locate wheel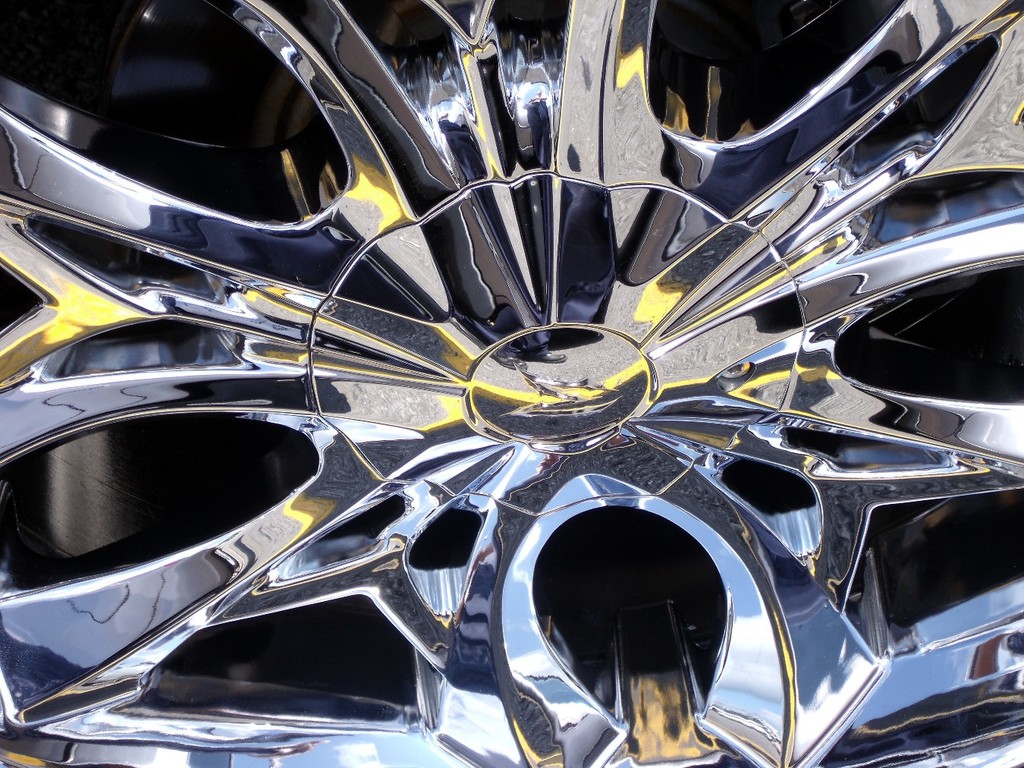
crop(0, 0, 1023, 767)
